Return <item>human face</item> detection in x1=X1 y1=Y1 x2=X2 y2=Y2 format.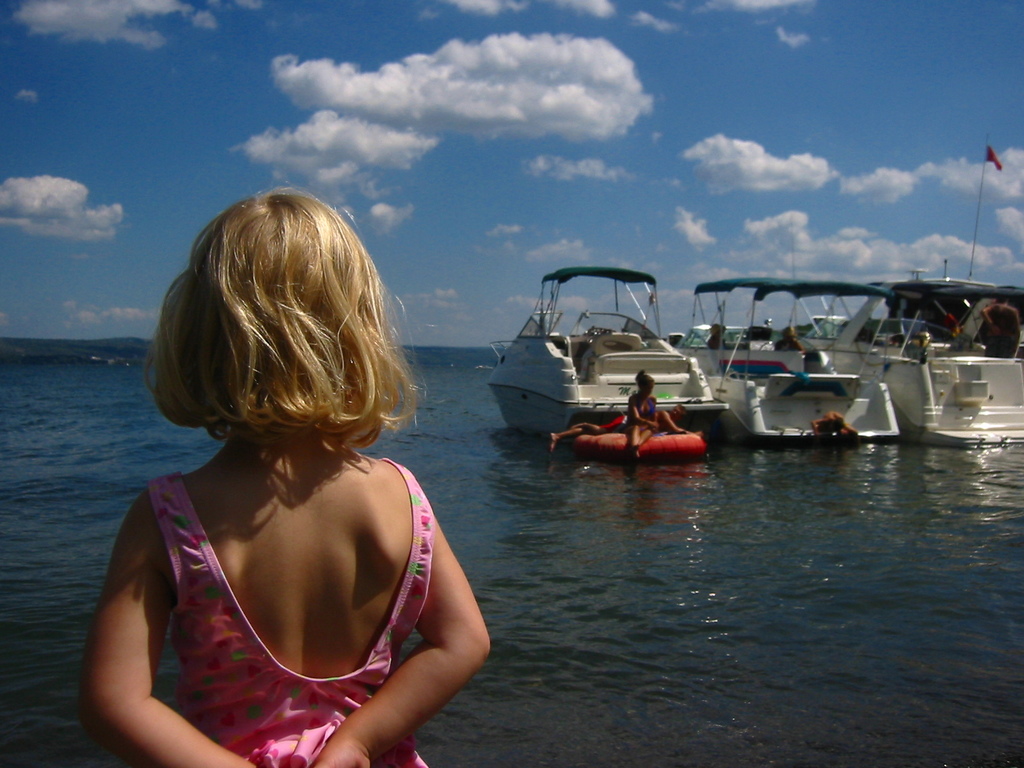
x1=671 y1=408 x2=679 y2=415.
